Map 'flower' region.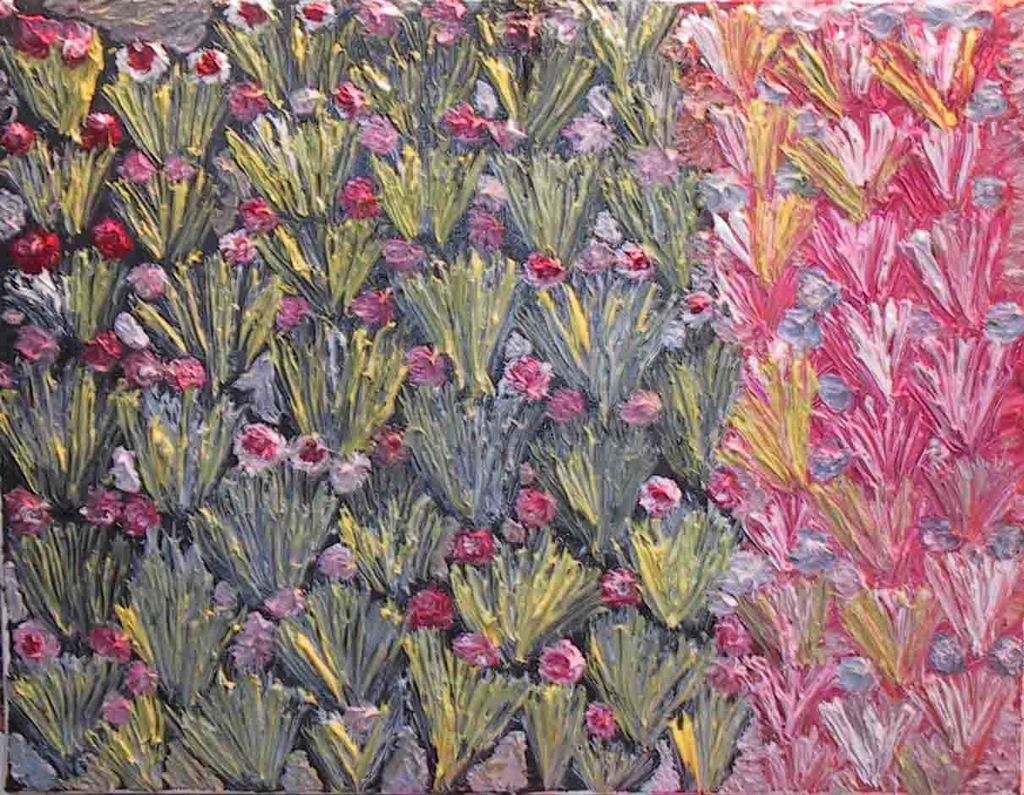
Mapped to detection(294, 0, 335, 33).
